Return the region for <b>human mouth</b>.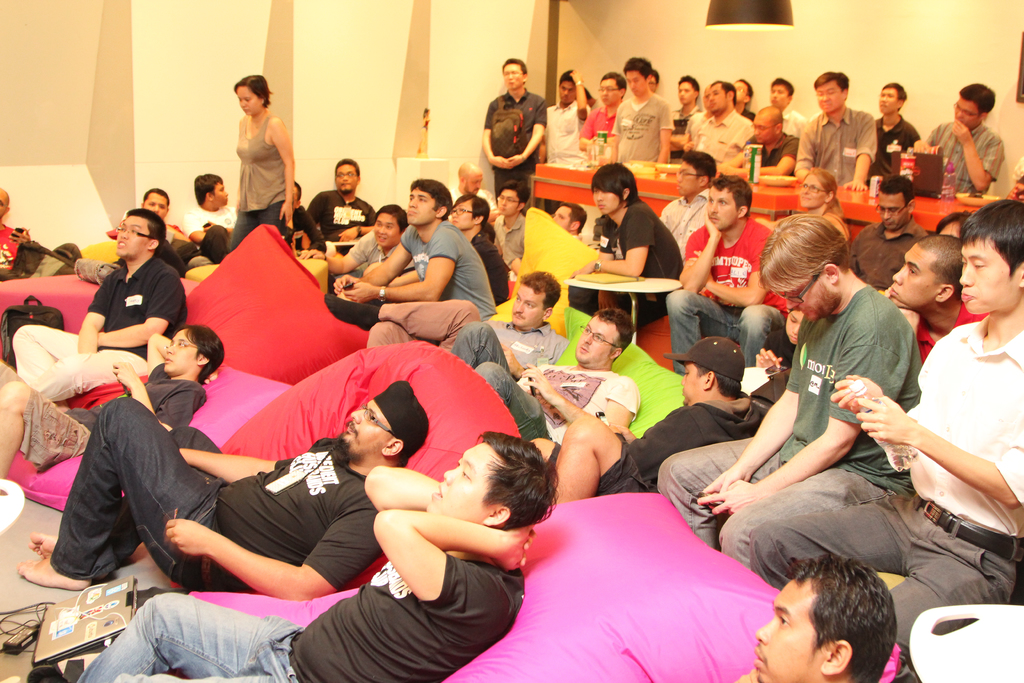
bbox=(451, 218, 455, 222).
